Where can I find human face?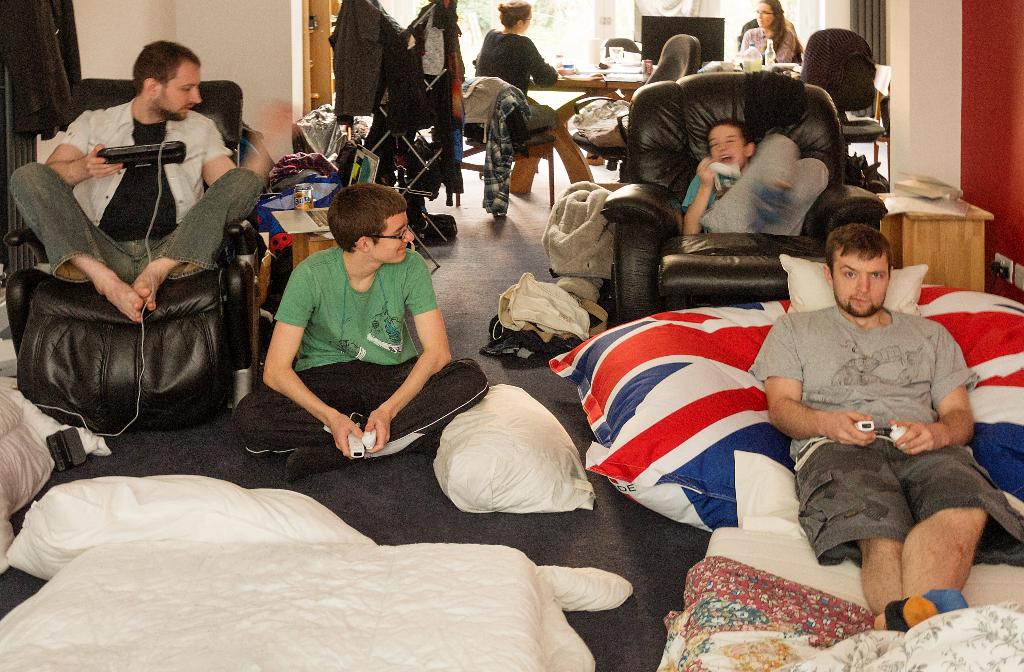
You can find it at (372, 217, 414, 262).
